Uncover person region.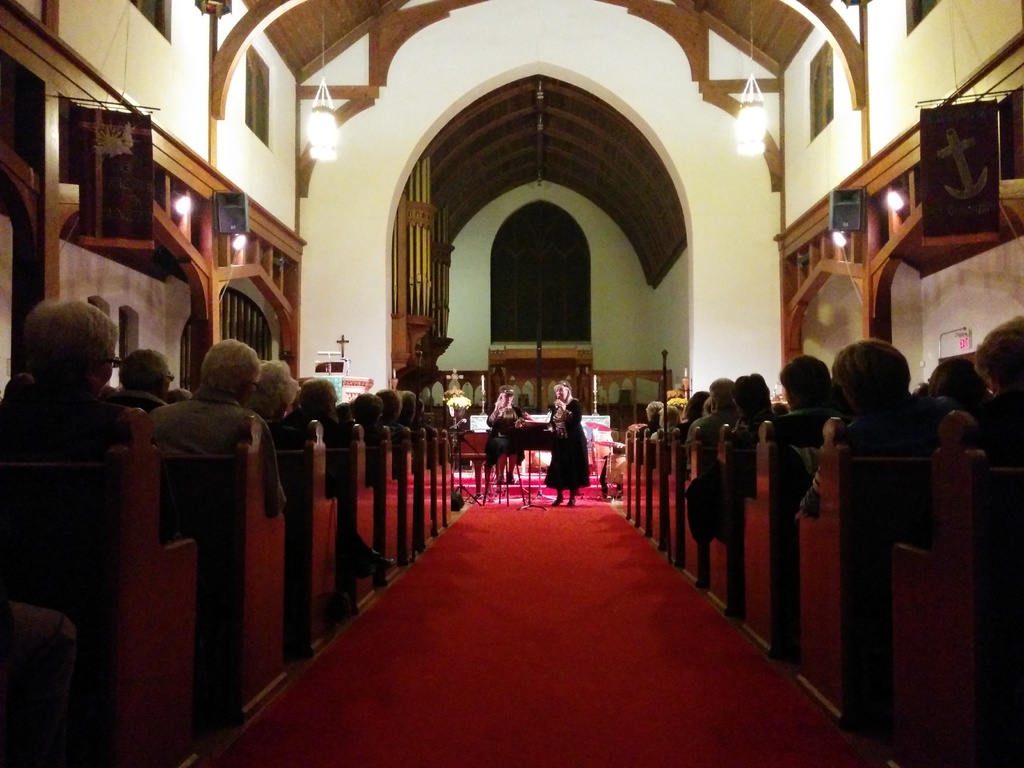
Uncovered: x1=911 y1=382 x2=931 y2=397.
